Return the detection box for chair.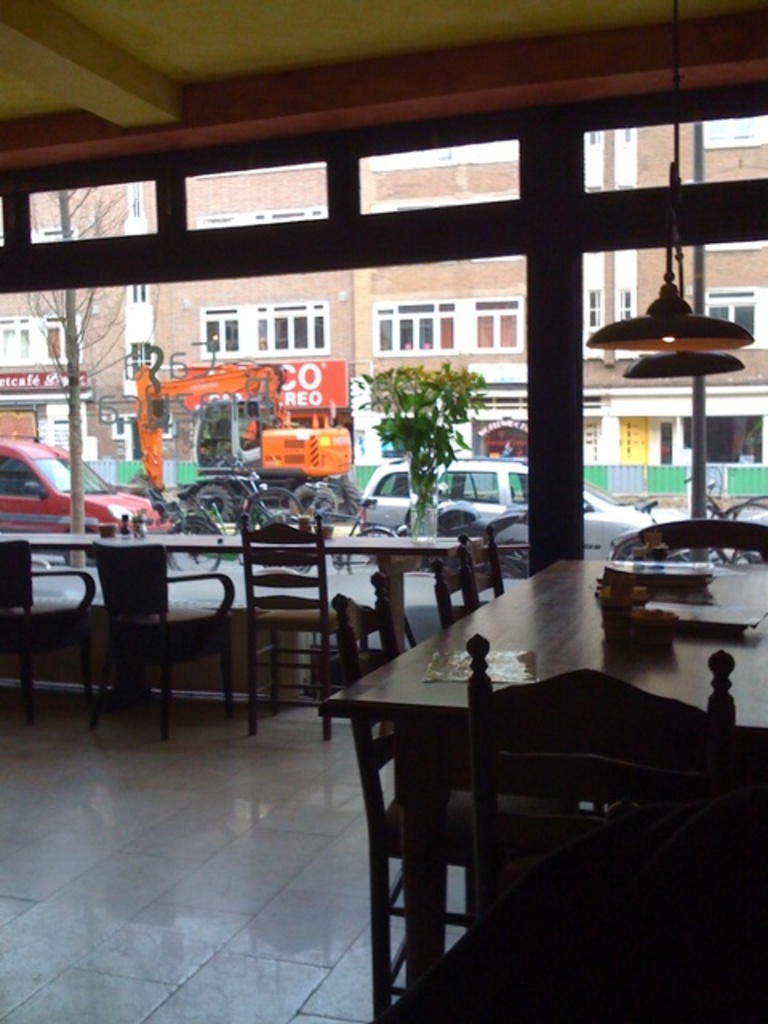
<bbox>82, 512, 248, 746</bbox>.
